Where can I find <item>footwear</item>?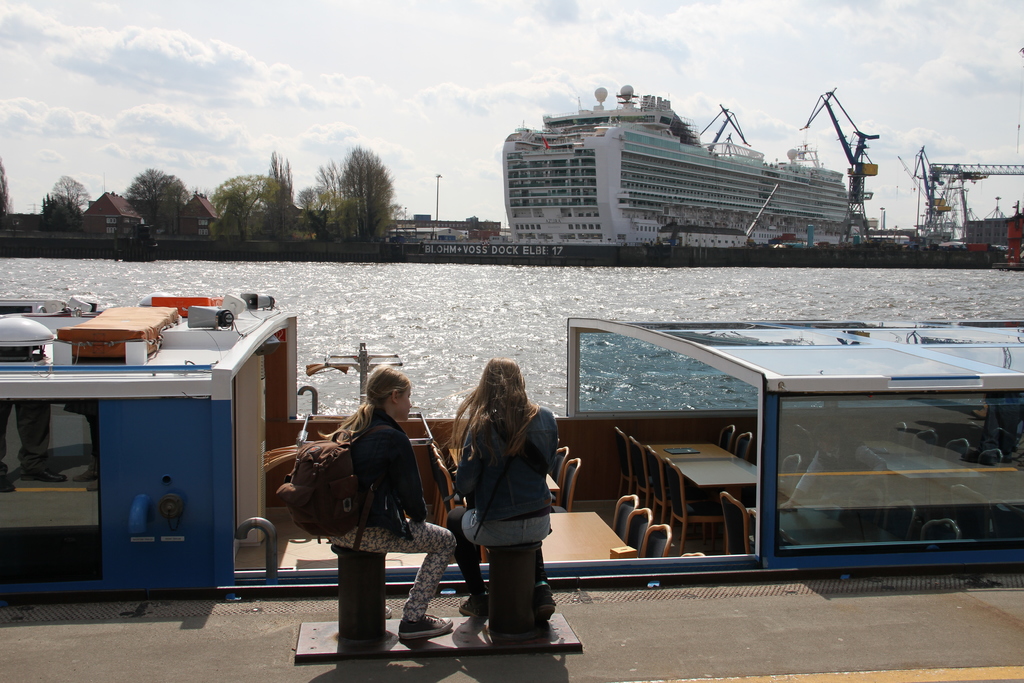
You can find it at (x1=383, y1=602, x2=392, y2=617).
